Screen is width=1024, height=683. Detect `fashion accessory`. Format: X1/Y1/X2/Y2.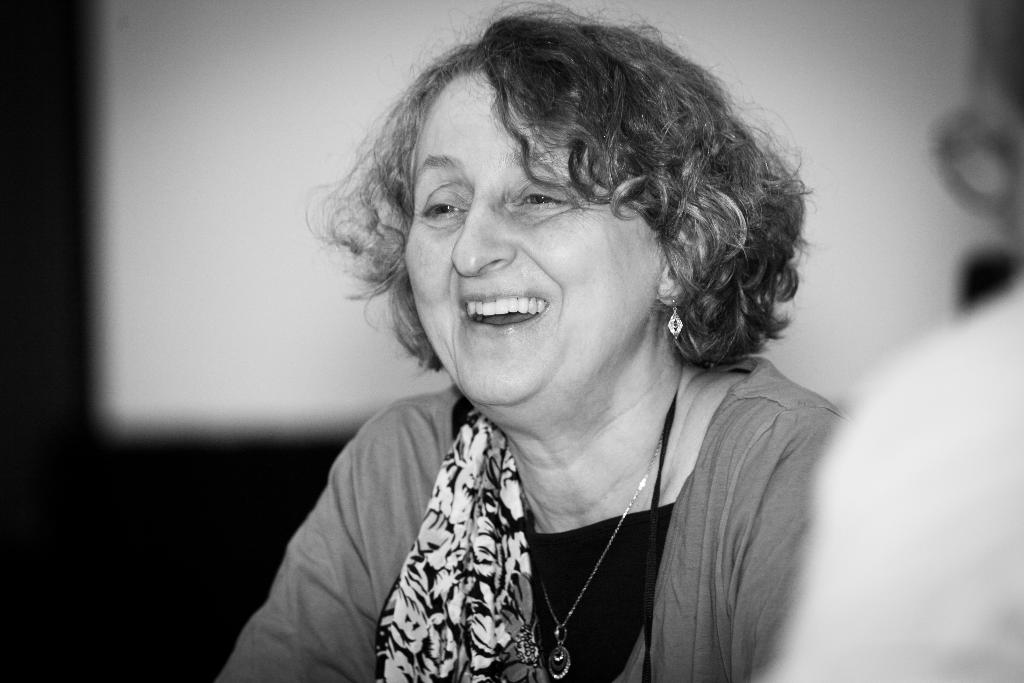
525/415/673/682.
